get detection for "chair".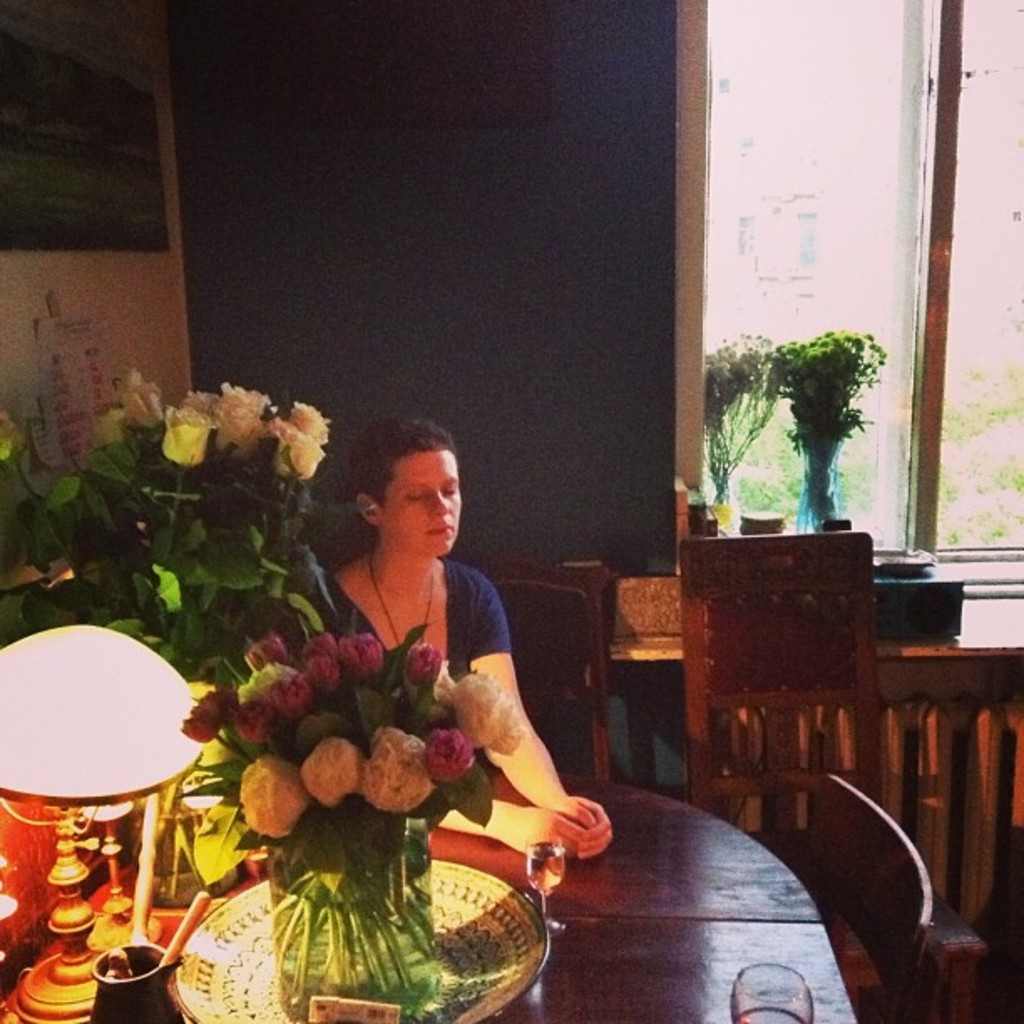
Detection: <region>463, 542, 611, 780</region>.
